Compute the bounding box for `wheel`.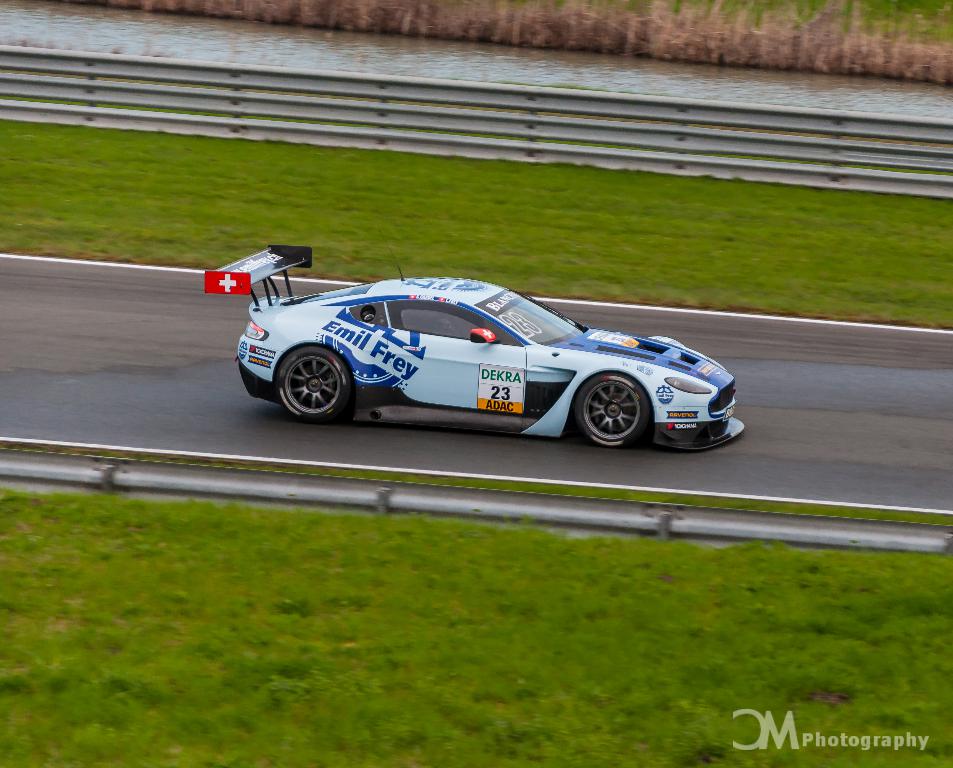
{"left": 572, "top": 374, "right": 669, "bottom": 448}.
